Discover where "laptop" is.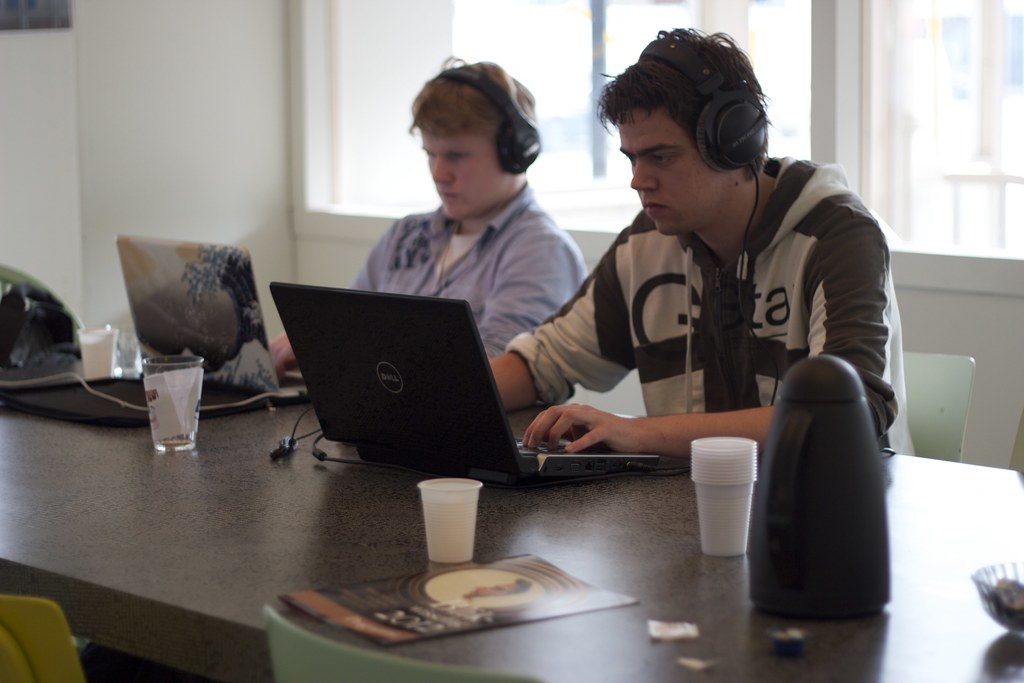
Discovered at (269,283,660,484).
